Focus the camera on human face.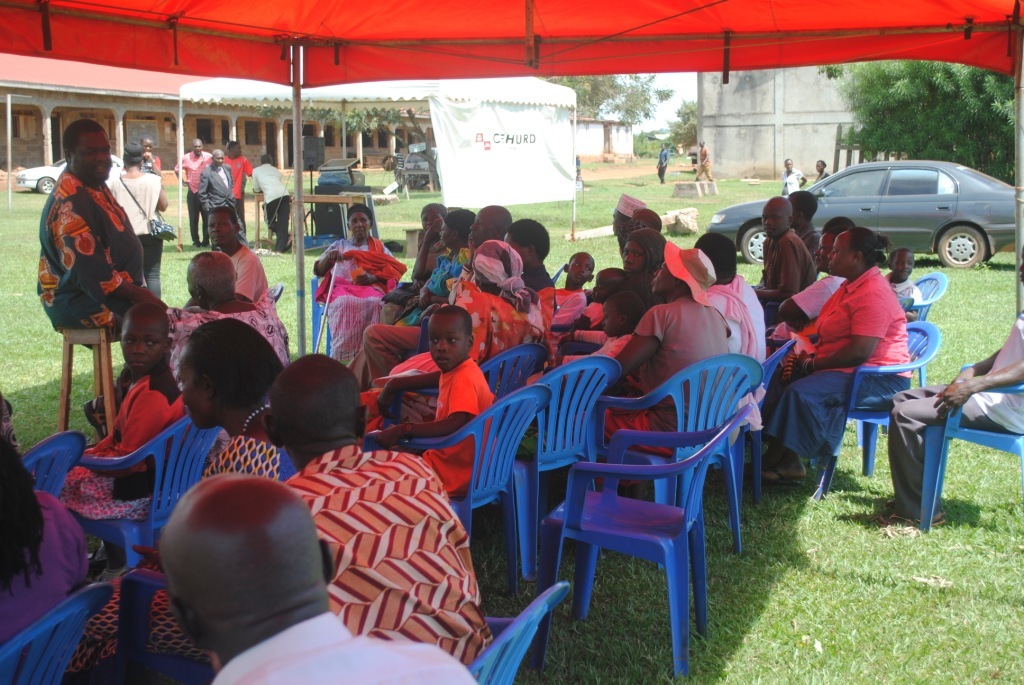
Focus region: 656/265/678/295.
